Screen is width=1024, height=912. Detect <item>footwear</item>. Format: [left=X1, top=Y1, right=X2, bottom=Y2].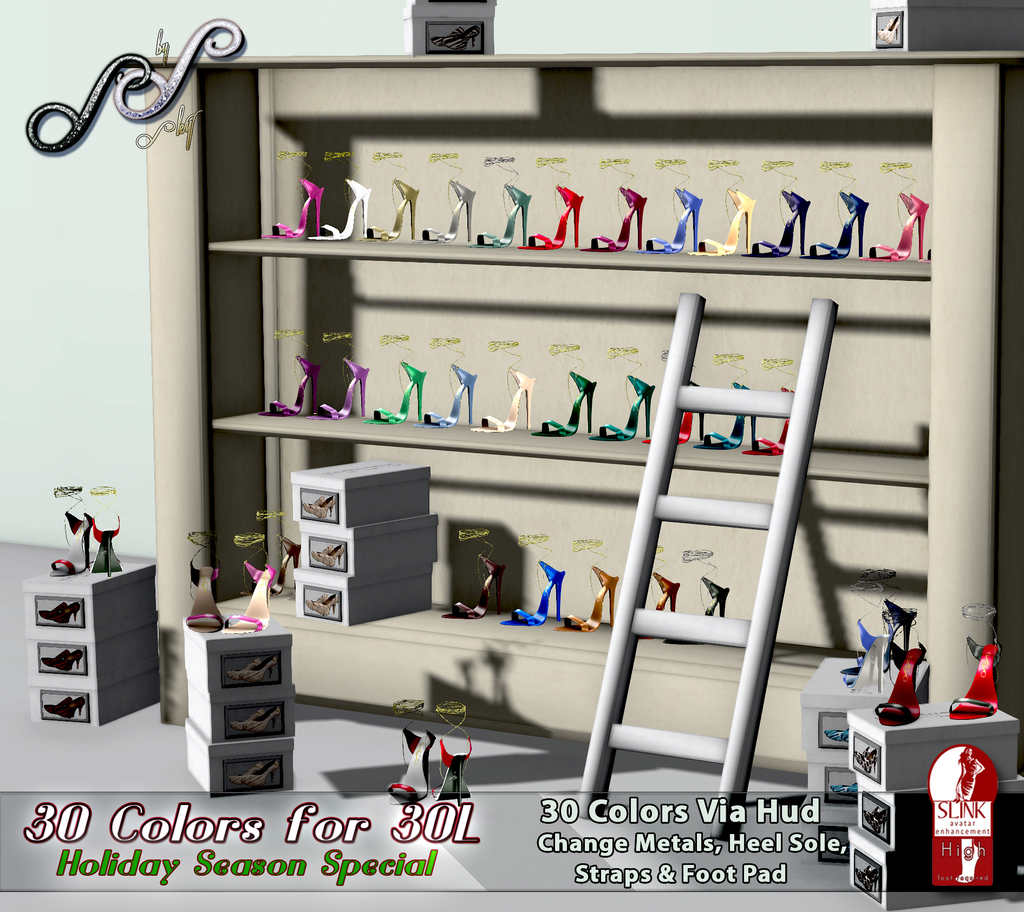
[left=842, top=593, right=918, bottom=677].
